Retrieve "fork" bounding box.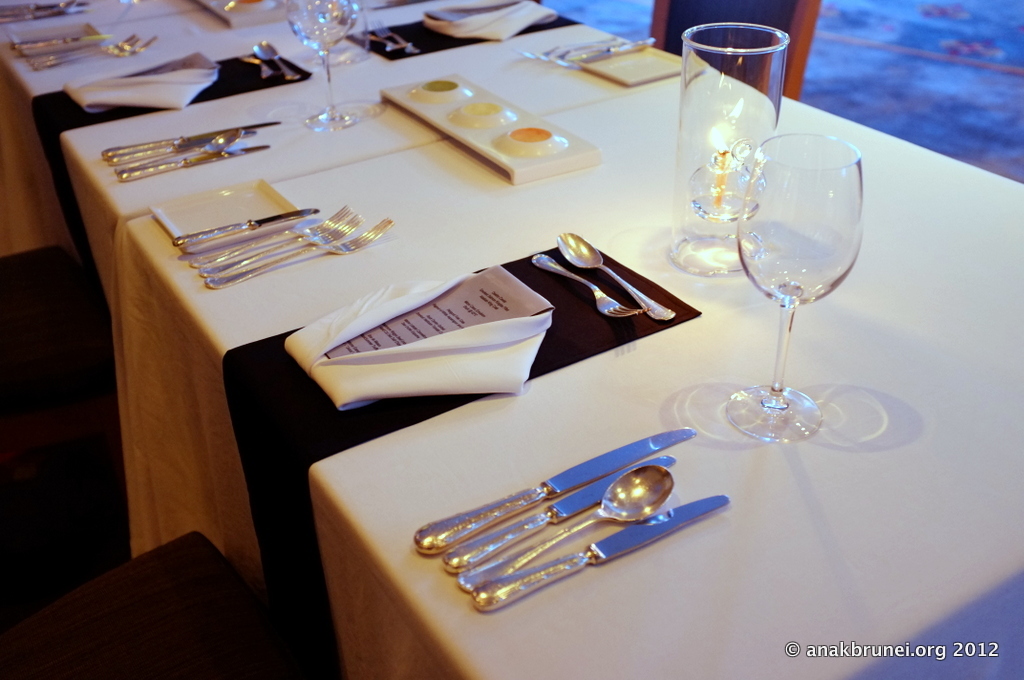
Bounding box: select_region(551, 38, 630, 65).
